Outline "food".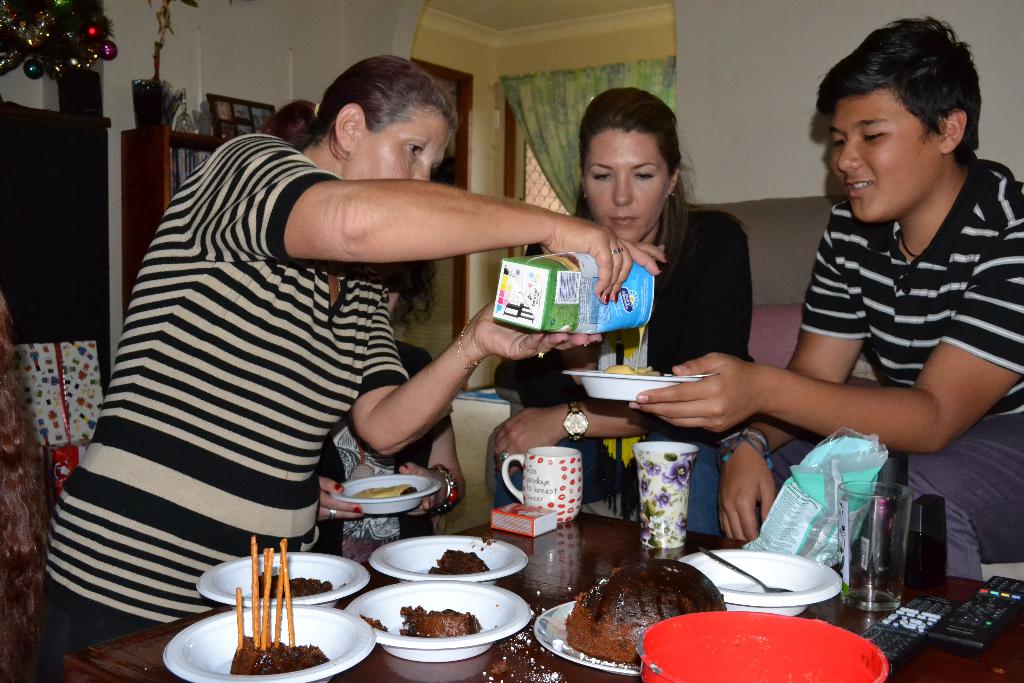
Outline: {"x1": 227, "y1": 533, "x2": 330, "y2": 671}.
